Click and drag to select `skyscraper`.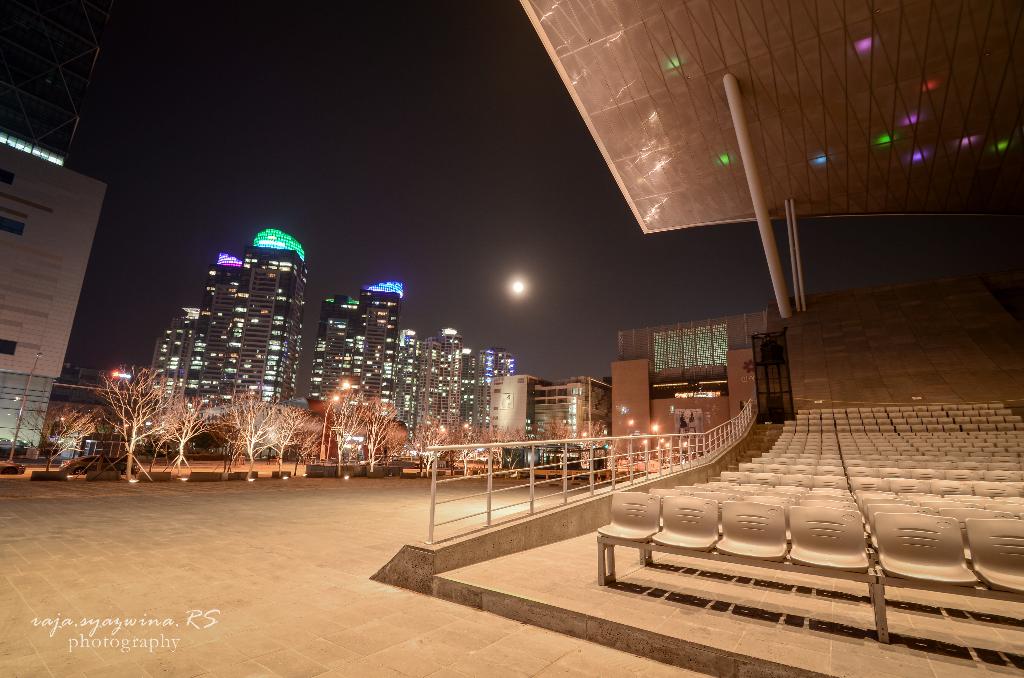
Selection: bbox(472, 348, 519, 430).
